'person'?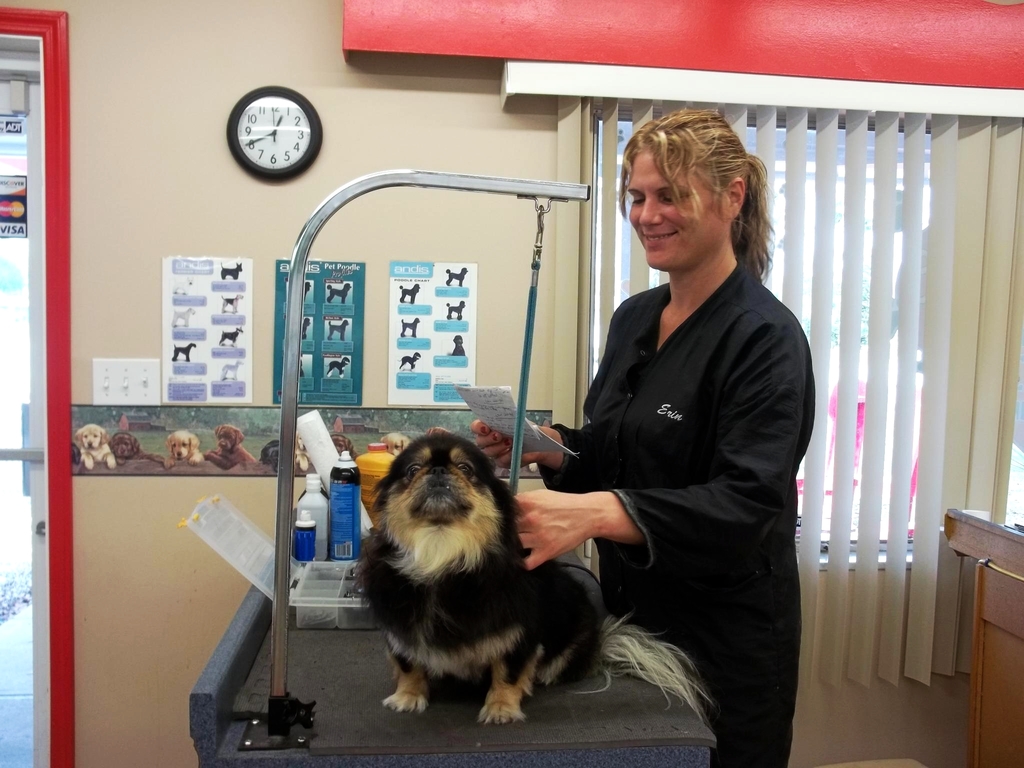
520:122:806:733
